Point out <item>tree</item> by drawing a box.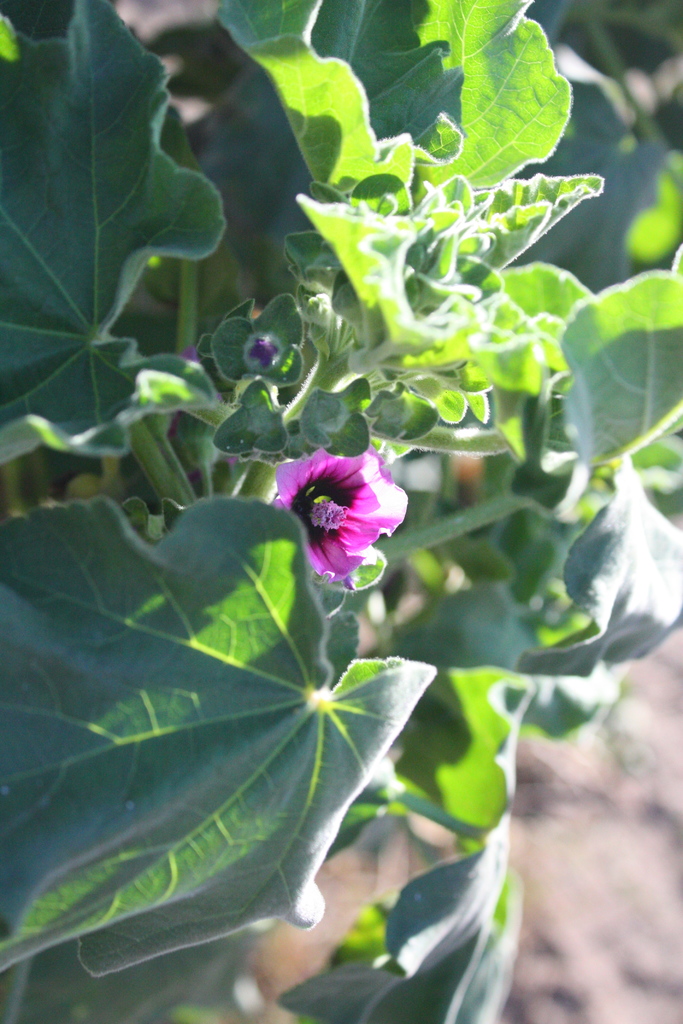
{"x1": 0, "y1": 0, "x2": 682, "y2": 1023}.
